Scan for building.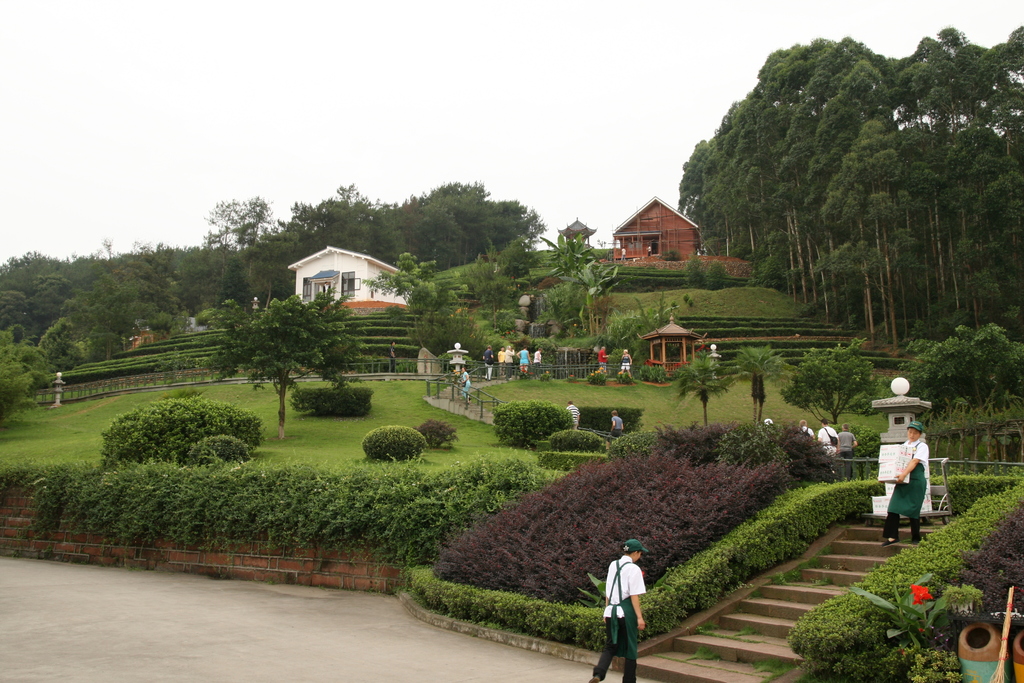
Scan result: 289,244,417,313.
